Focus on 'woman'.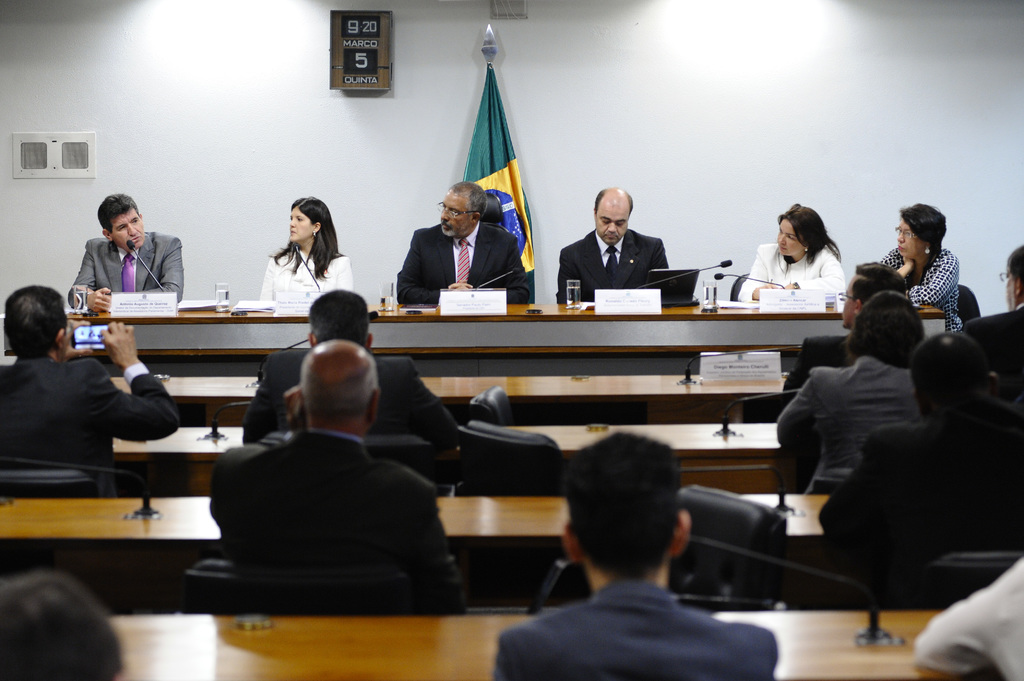
Focused at region(735, 202, 847, 303).
